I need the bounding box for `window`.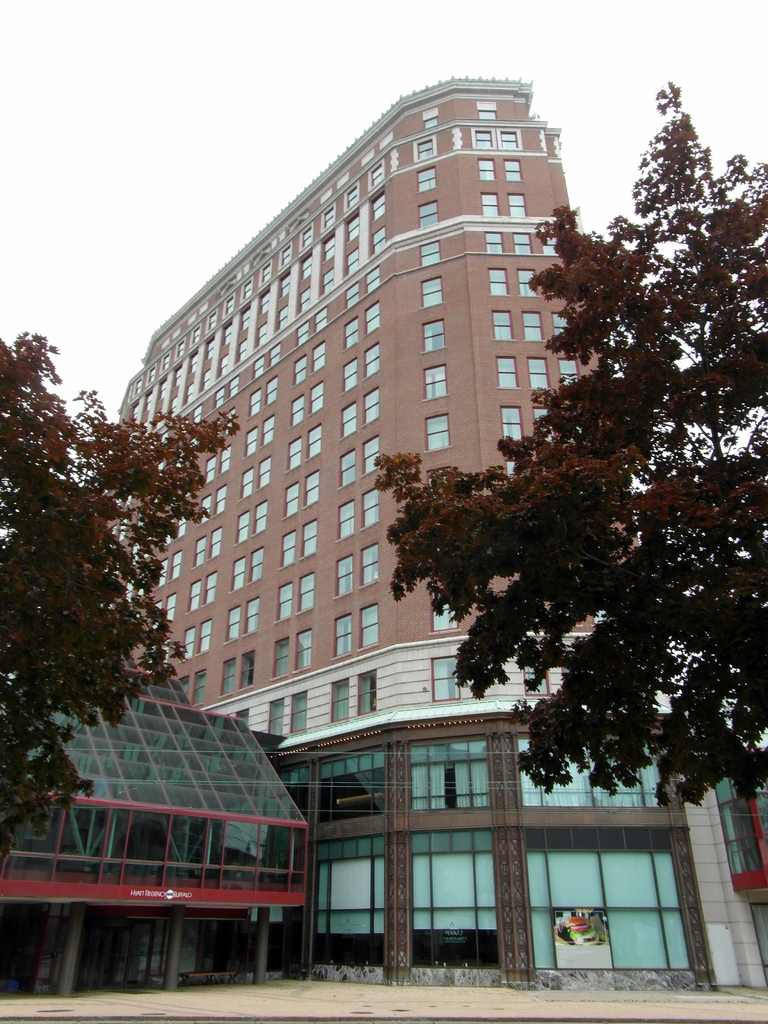
Here it is: (344,212,362,246).
